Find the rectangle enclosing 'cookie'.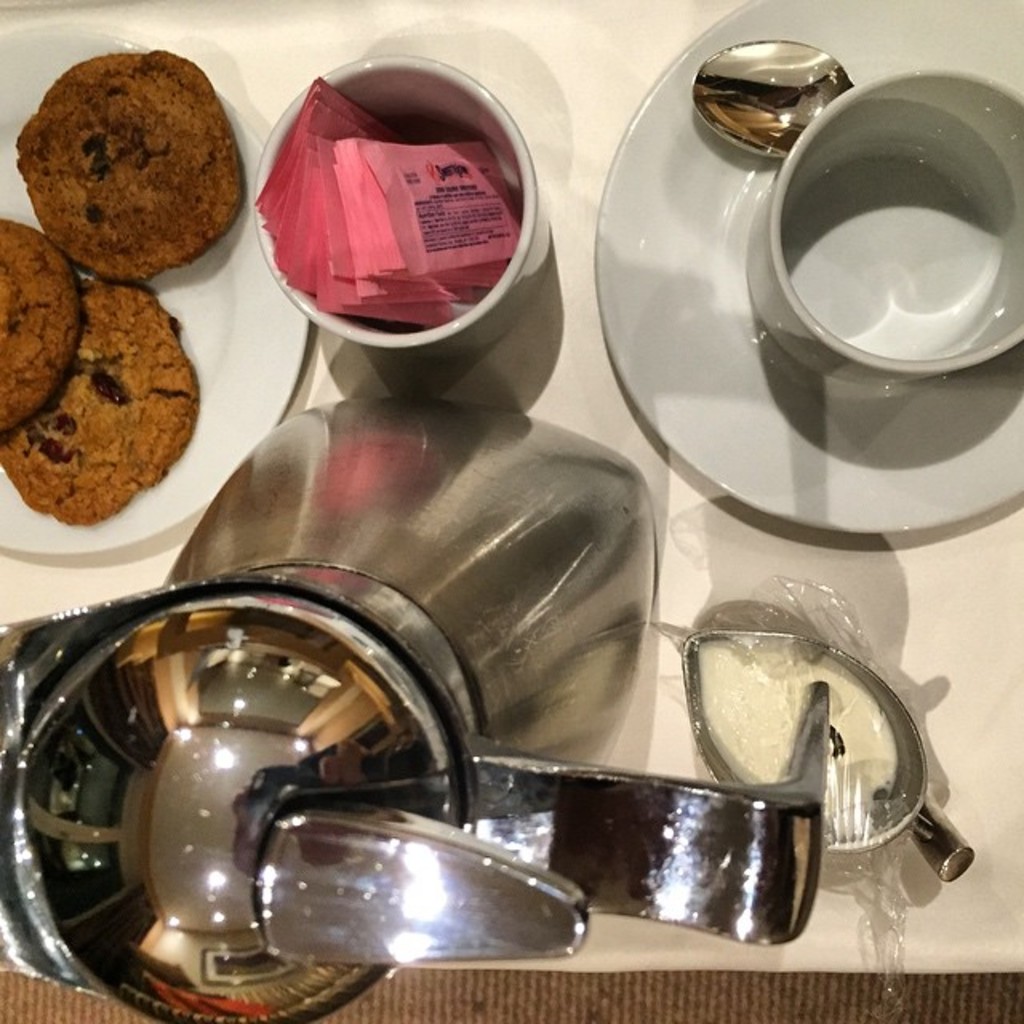
18/46/243/274.
